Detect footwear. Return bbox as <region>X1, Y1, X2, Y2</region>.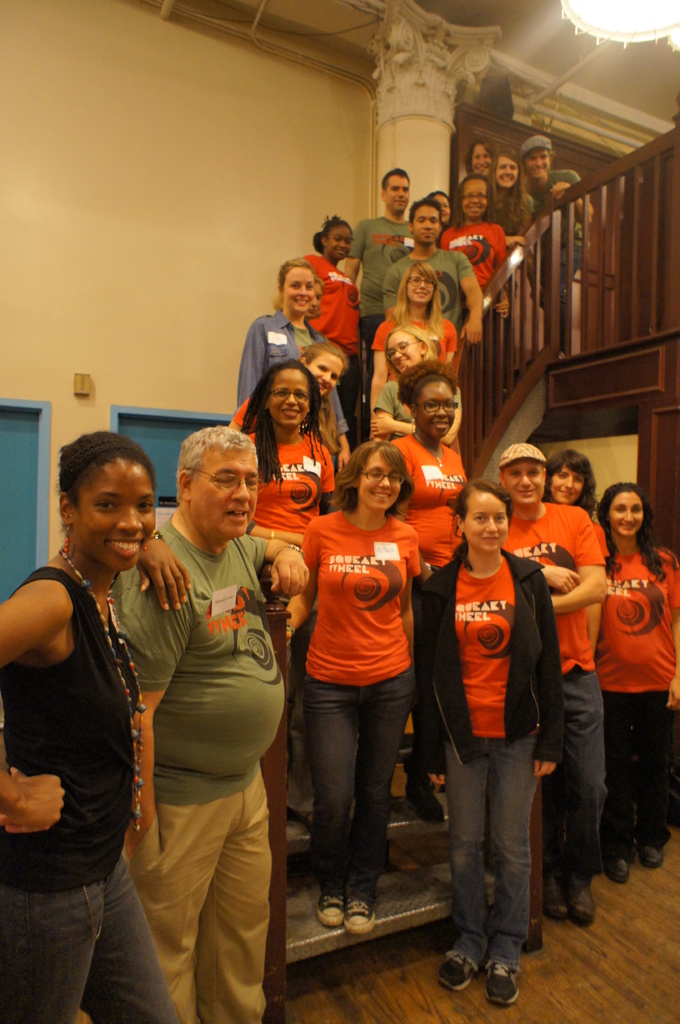
<region>601, 844, 622, 882</region>.
